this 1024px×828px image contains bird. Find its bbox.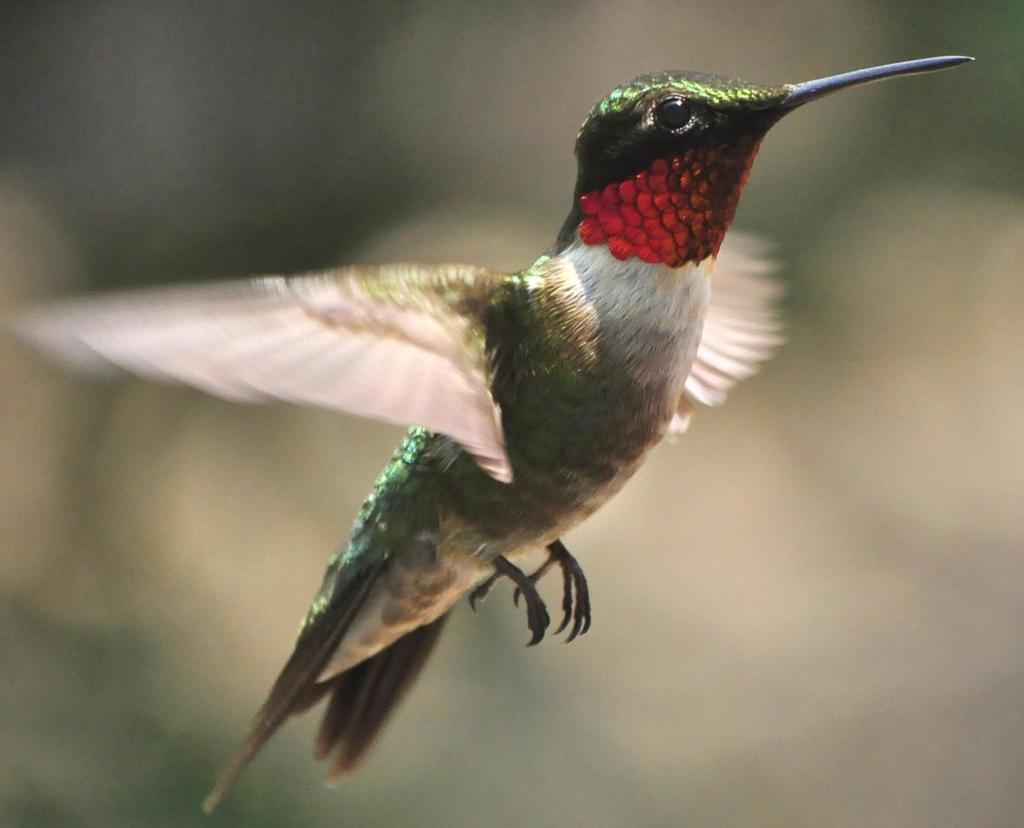
{"x1": 9, "y1": 54, "x2": 977, "y2": 818}.
